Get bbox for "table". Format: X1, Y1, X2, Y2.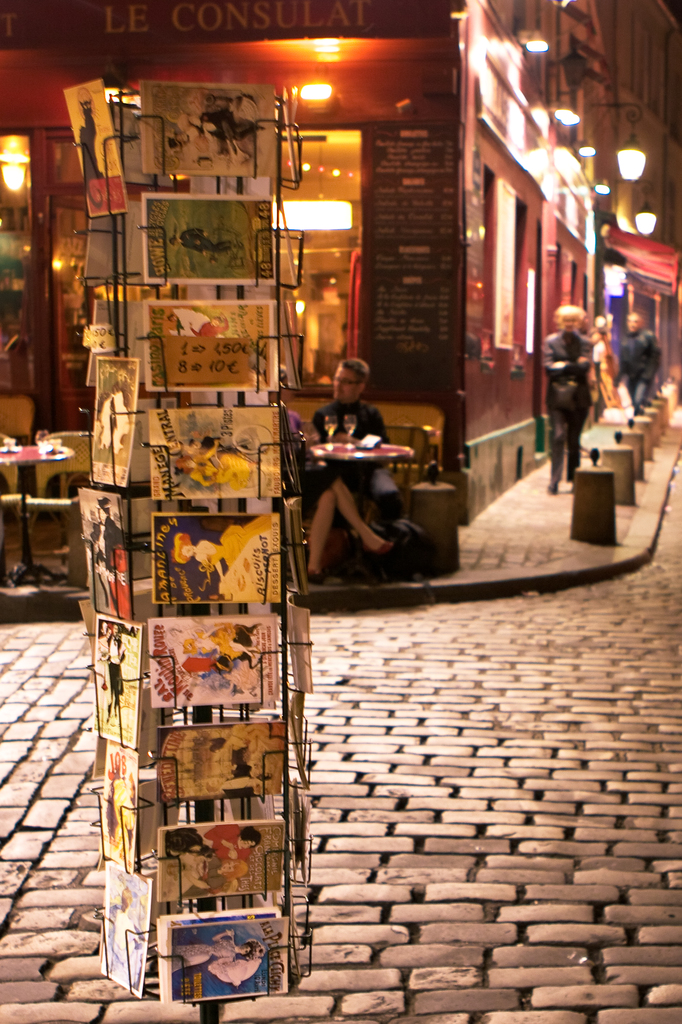
313, 439, 419, 521.
